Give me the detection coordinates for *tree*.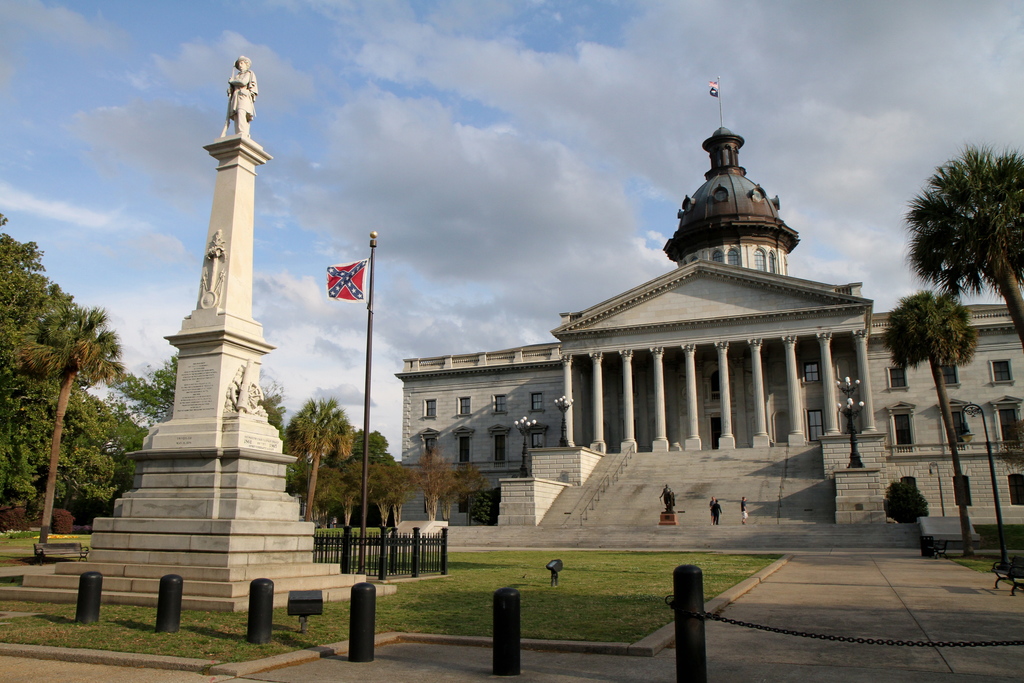
box=[118, 353, 189, 429].
